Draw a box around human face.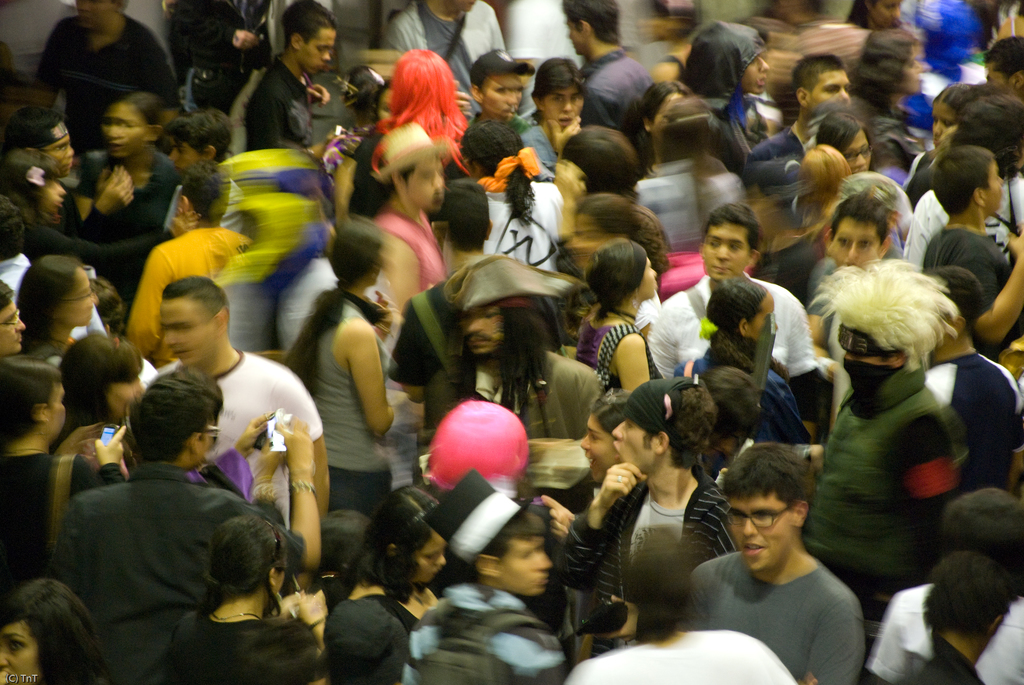
{"x1": 564, "y1": 17, "x2": 585, "y2": 59}.
